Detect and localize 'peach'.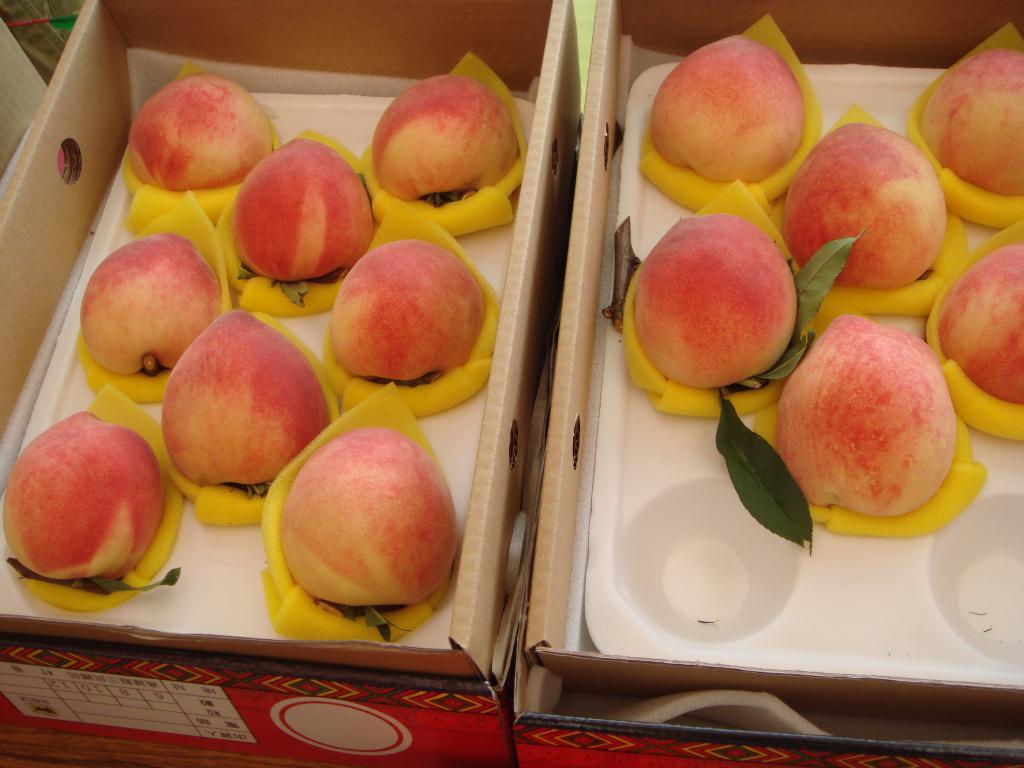
Localized at crop(159, 309, 326, 486).
